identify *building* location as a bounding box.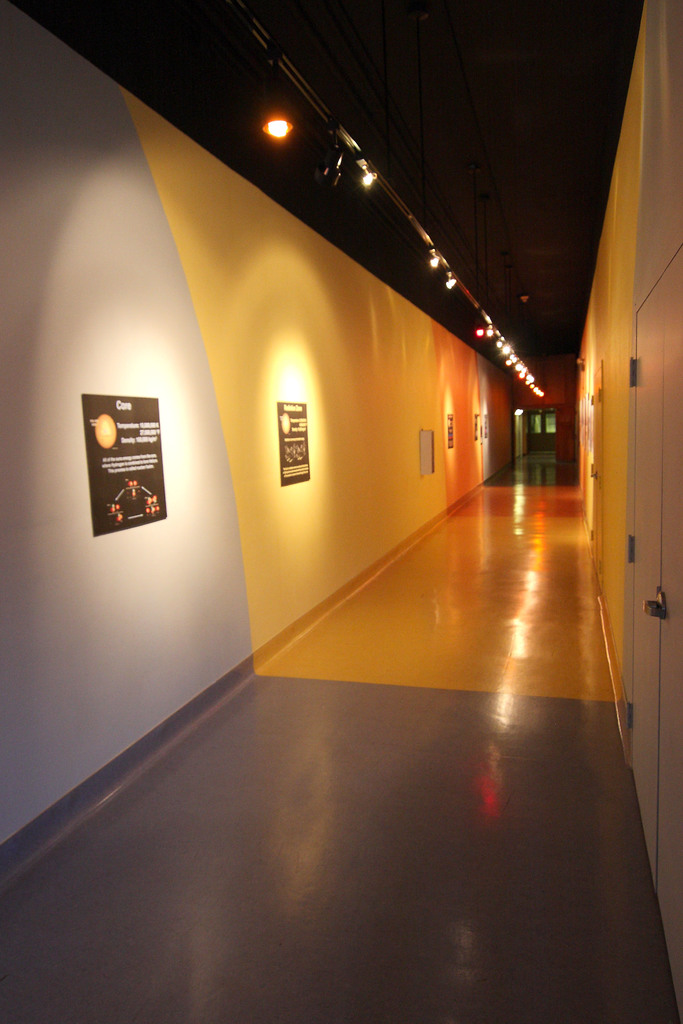
Rect(0, 0, 682, 1023).
